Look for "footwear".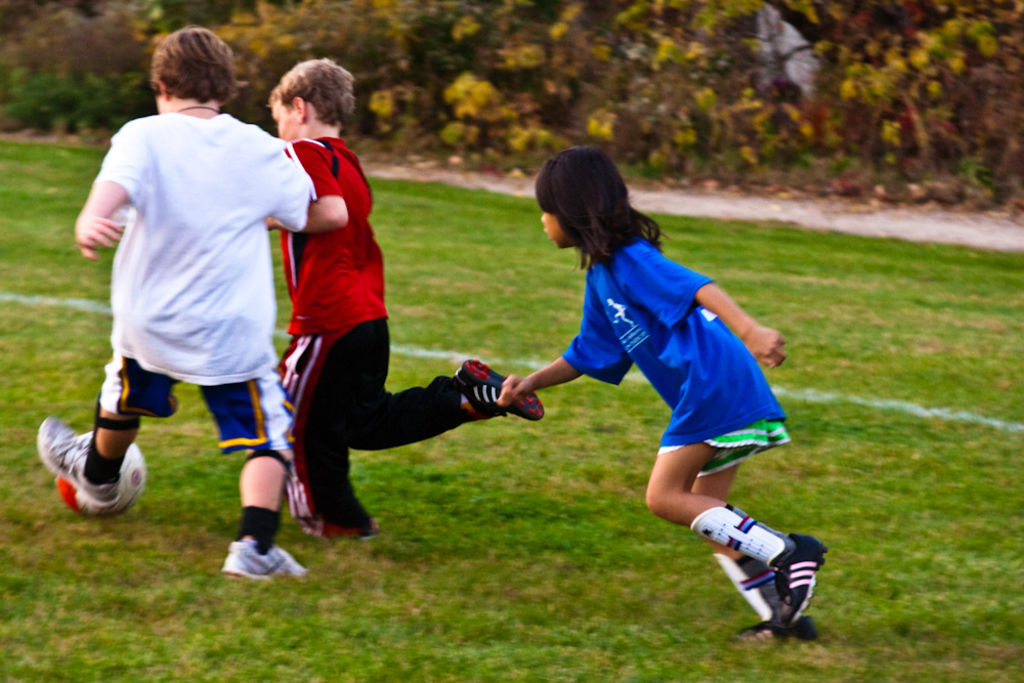
Found: bbox=[767, 531, 825, 633].
